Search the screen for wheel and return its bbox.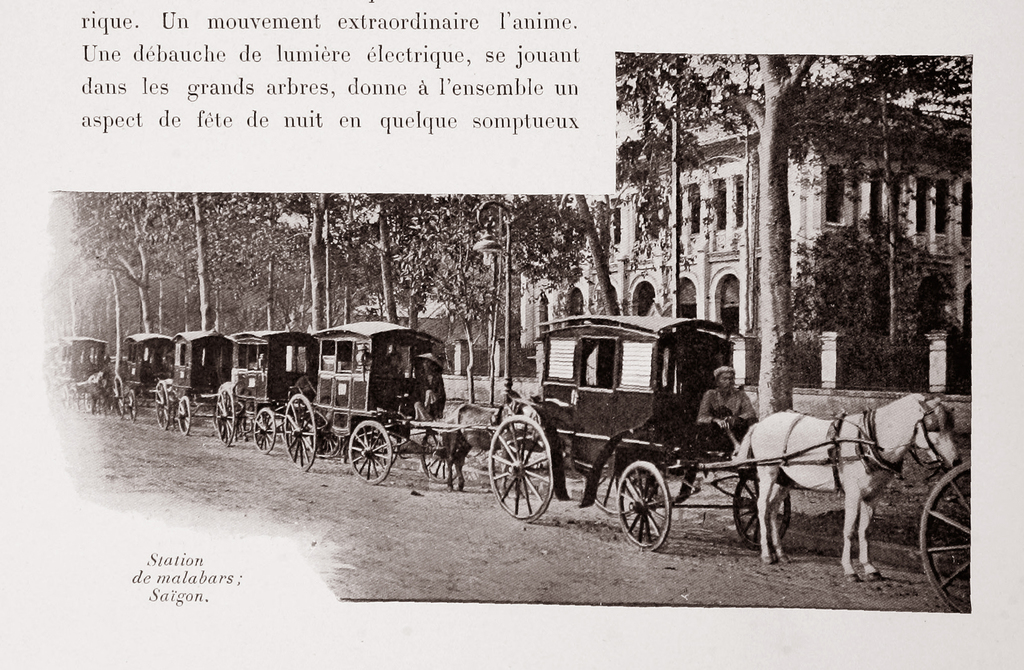
Found: 593:473:648:520.
